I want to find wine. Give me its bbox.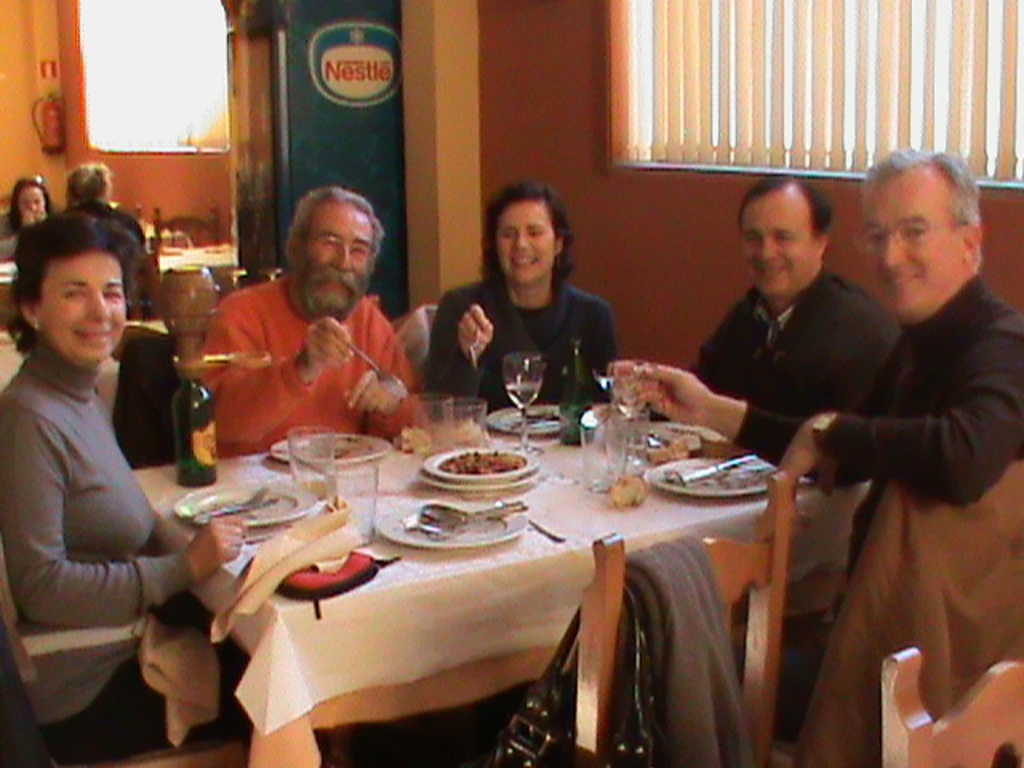
region(557, 328, 597, 446).
